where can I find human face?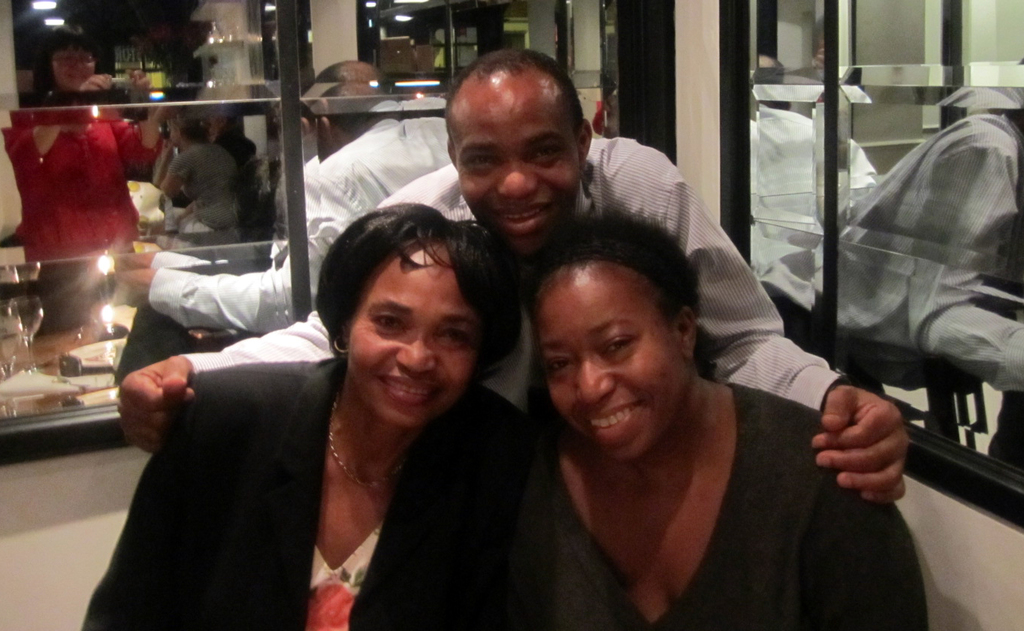
You can find it at 539:265:690:458.
